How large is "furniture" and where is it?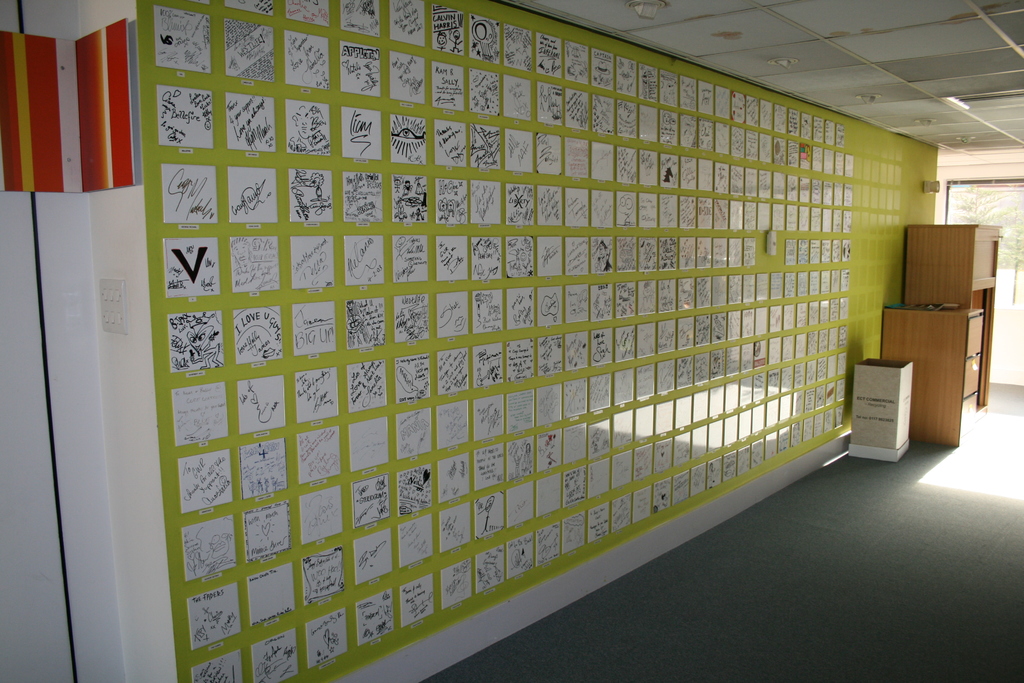
Bounding box: x1=844, y1=356, x2=913, y2=461.
